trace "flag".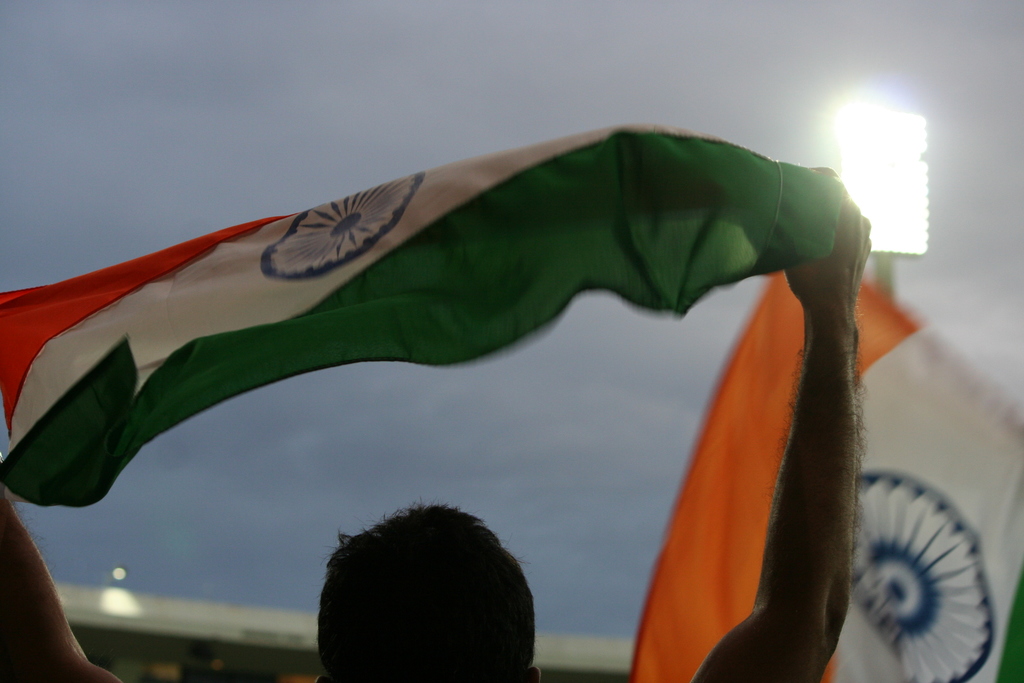
Traced to 46/139/867/436.
